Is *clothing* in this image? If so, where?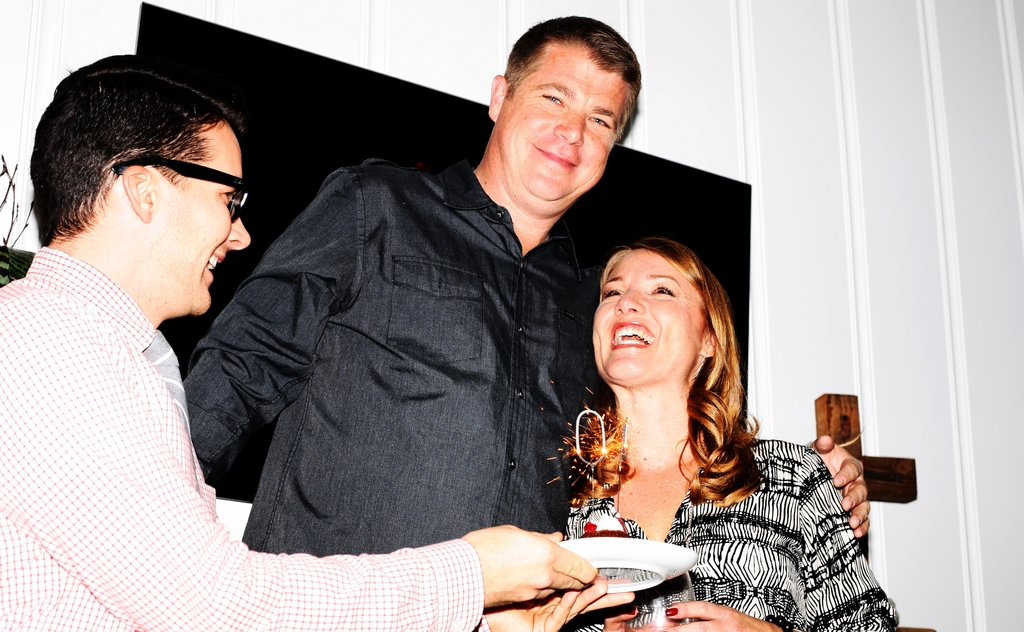
Yes, at bbox=(567, 441, 903, 631).
